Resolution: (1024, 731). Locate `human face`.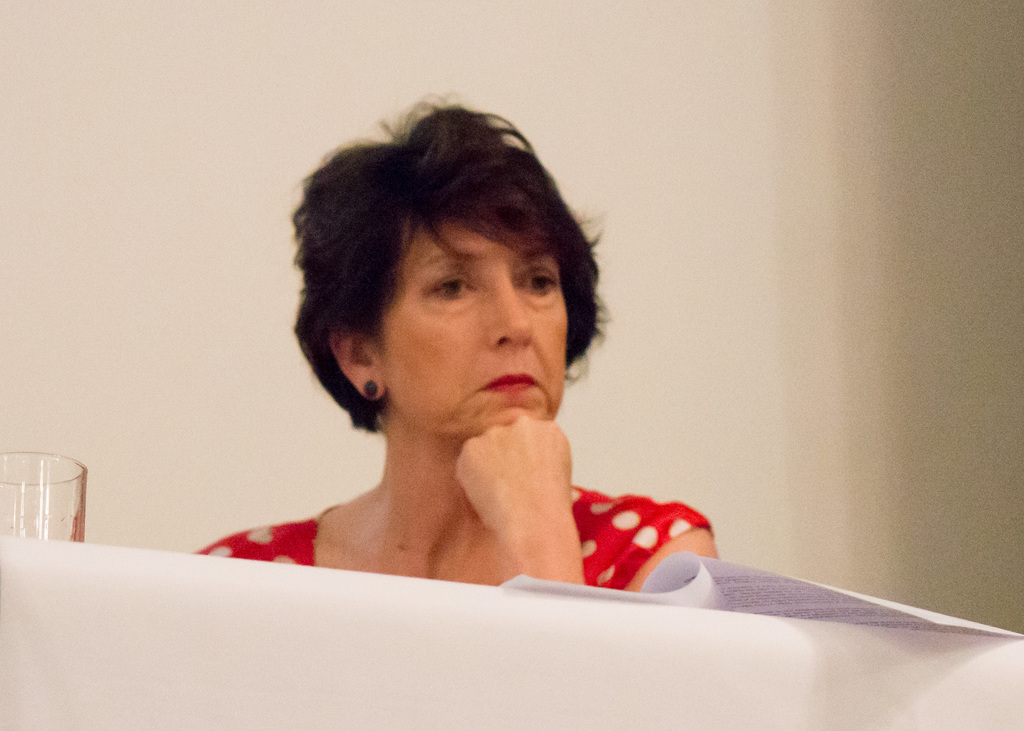
[377,224,567,439].
